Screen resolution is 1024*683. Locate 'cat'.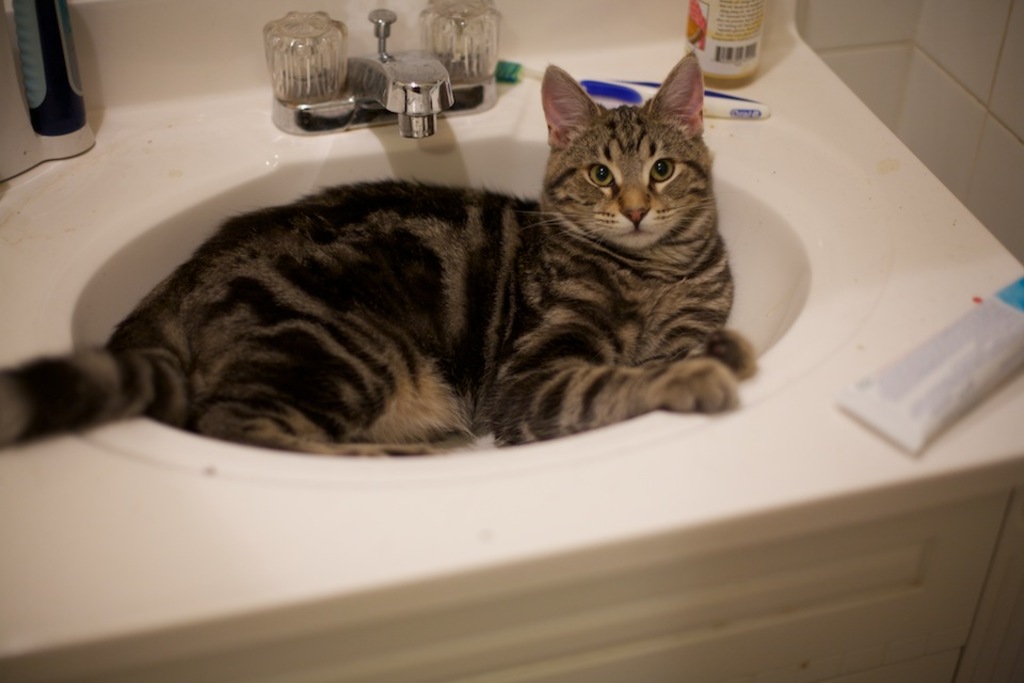
Rect(0, 50, 765, 461).
